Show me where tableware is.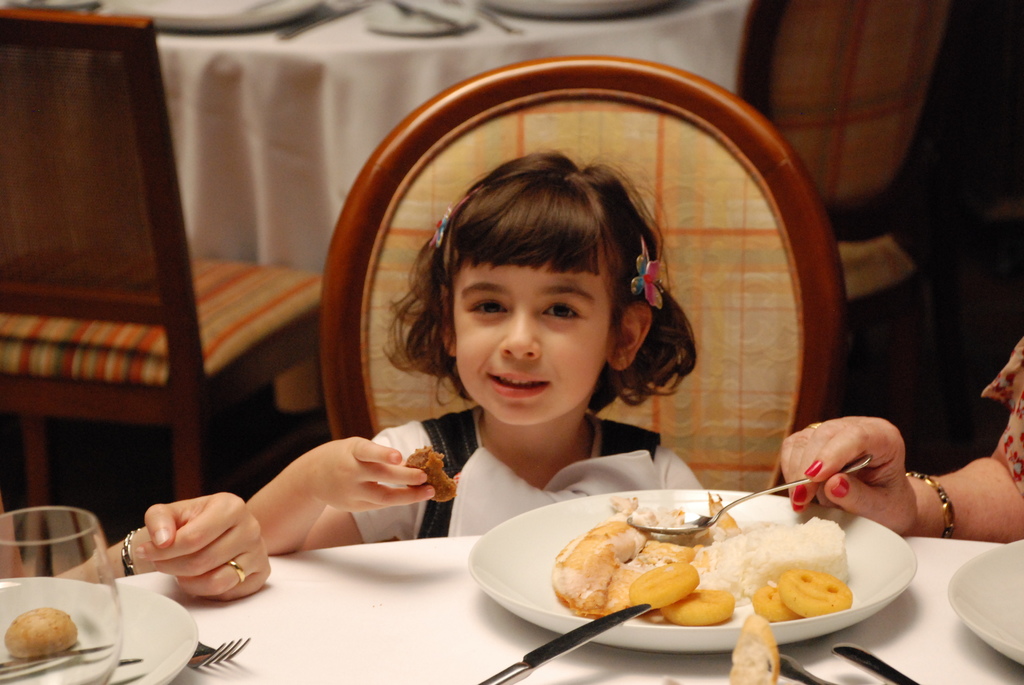
tableware is at (461, 494, 900, 642).
